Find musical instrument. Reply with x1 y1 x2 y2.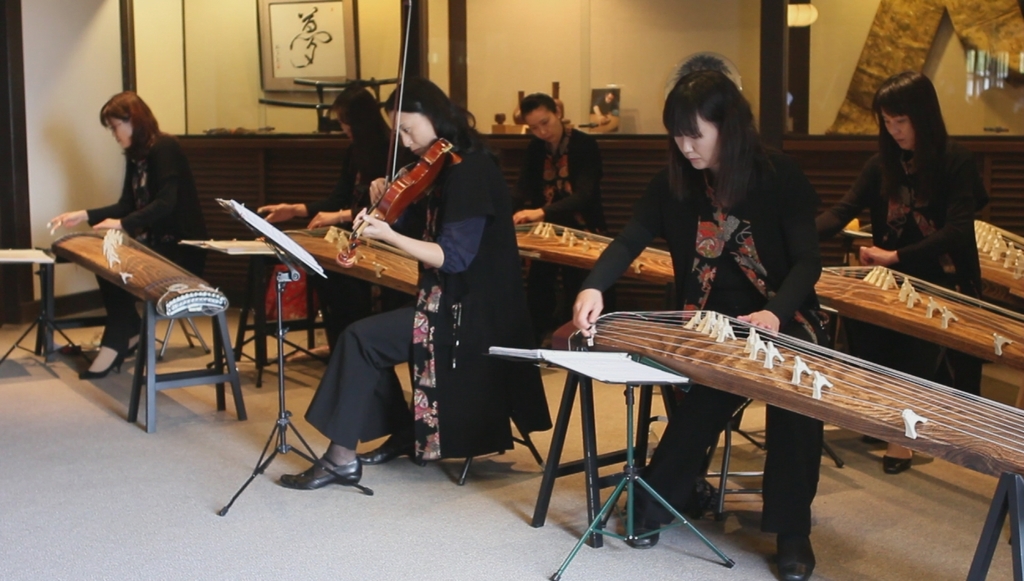
809 253 1023 359.
